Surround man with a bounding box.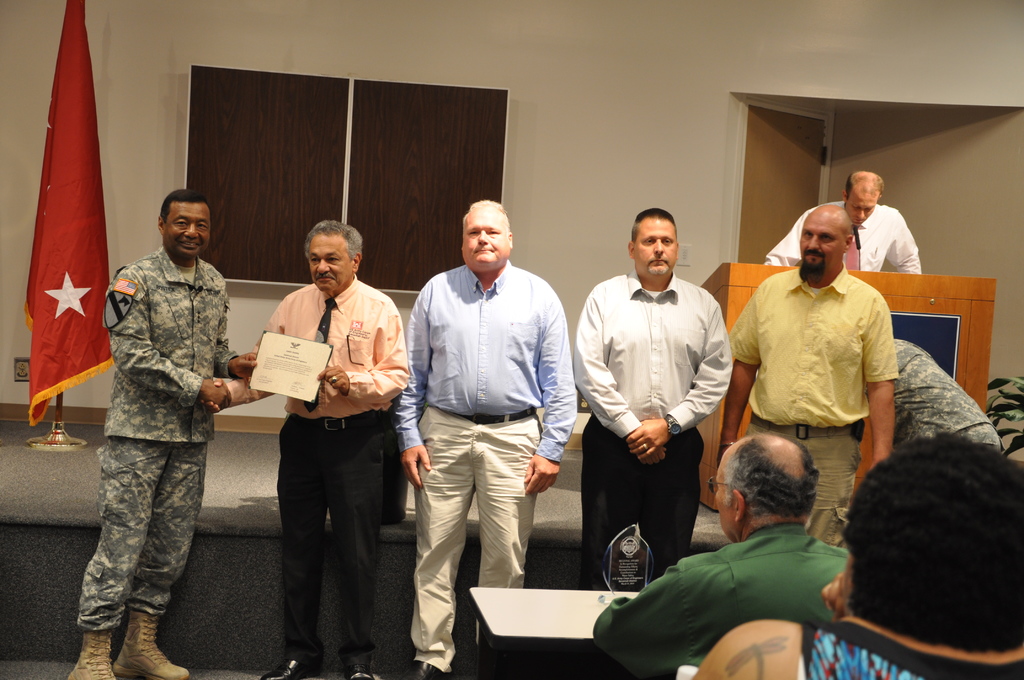
592 429 851 679.
